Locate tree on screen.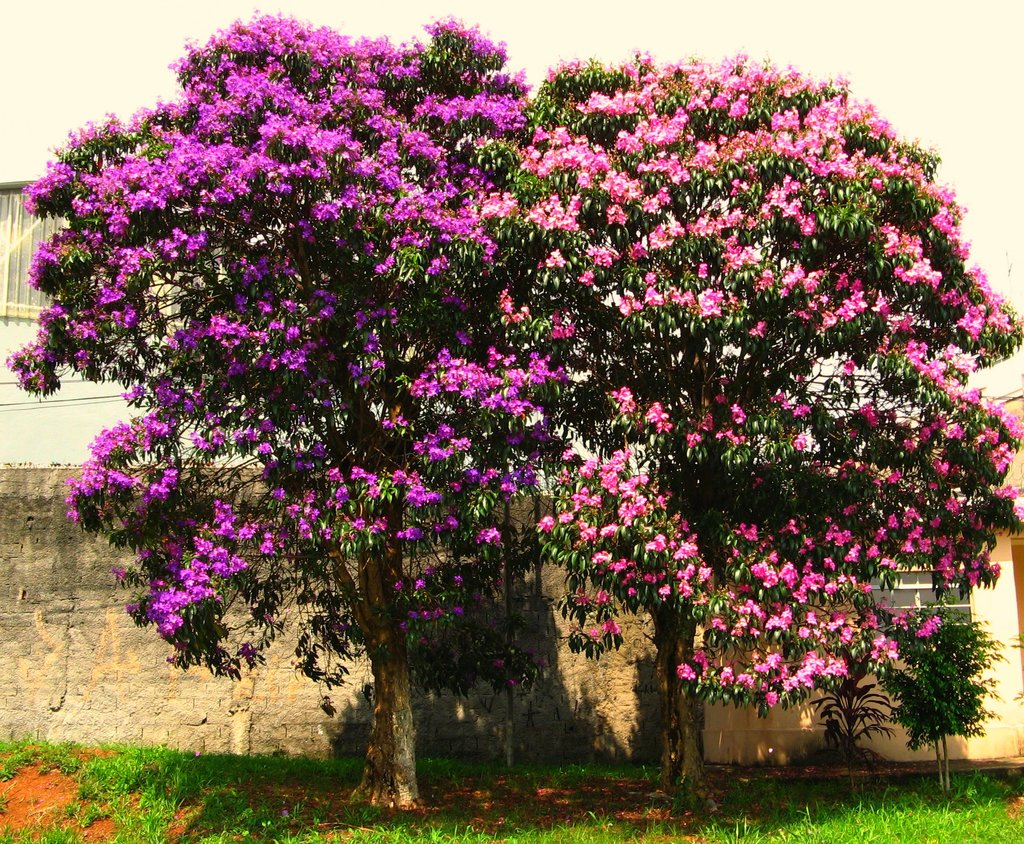
On screen at [864,585,1011,770].
